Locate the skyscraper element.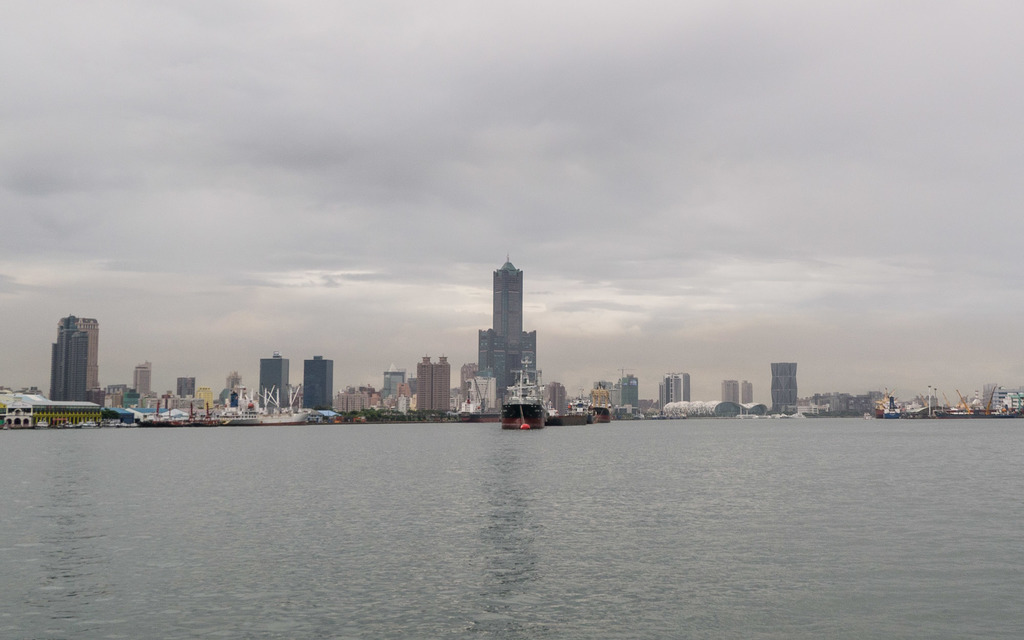
Element bbox: [303, 351, 338, 412].
